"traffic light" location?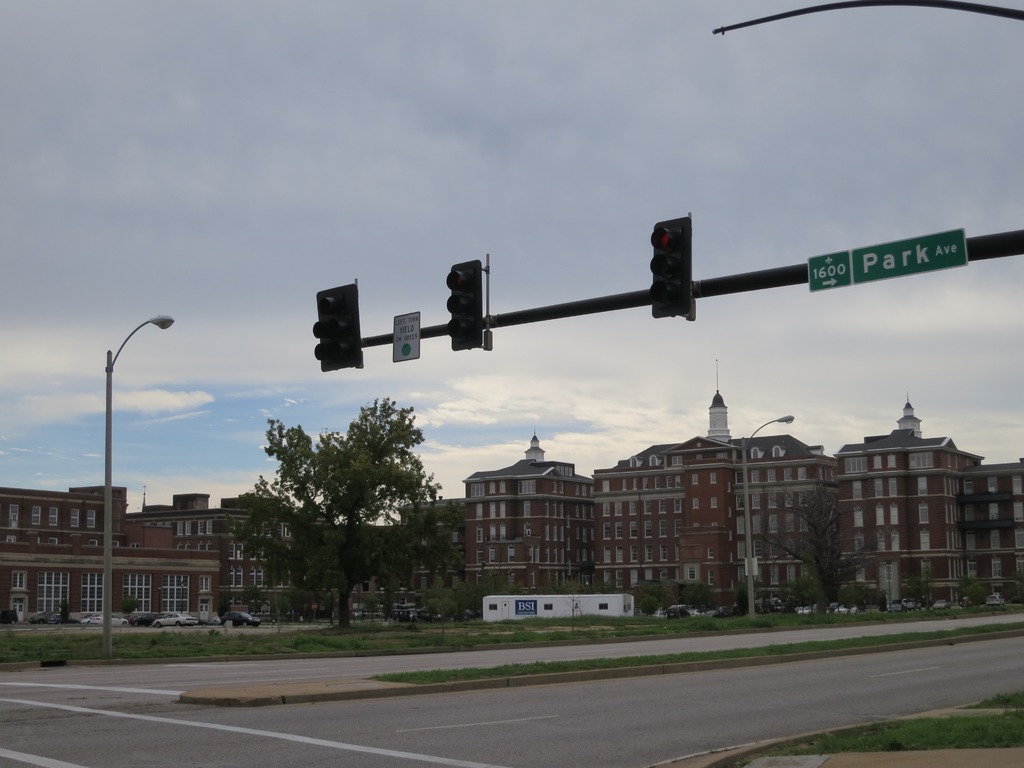
(left=650, top=211, right=698, bottom=321)
